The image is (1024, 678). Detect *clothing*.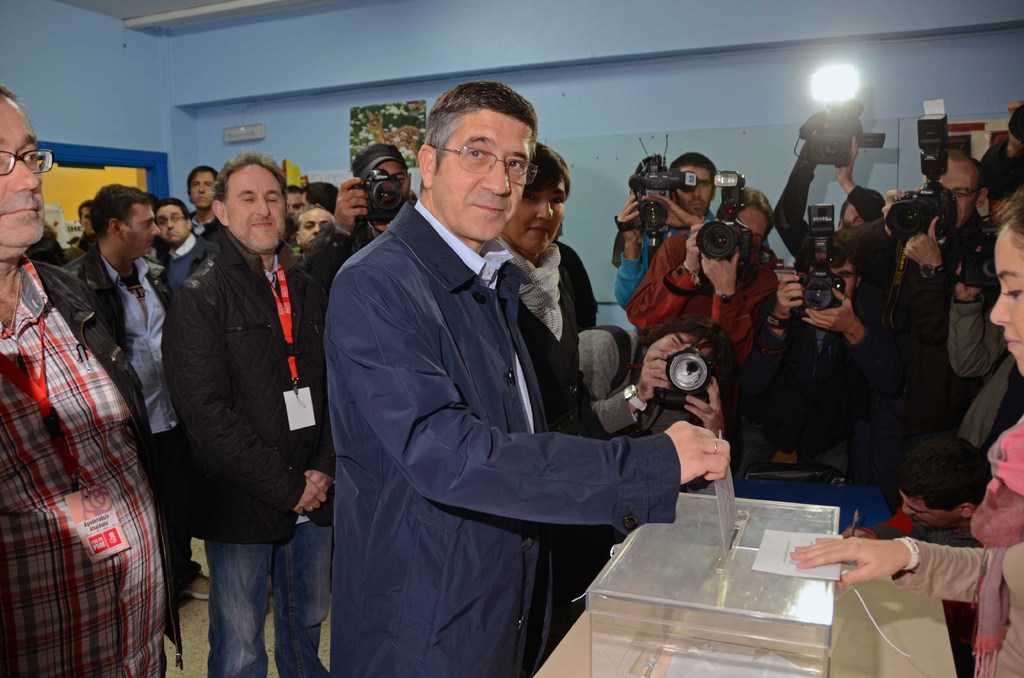
Detection: region(808, 254, 950, 485).
